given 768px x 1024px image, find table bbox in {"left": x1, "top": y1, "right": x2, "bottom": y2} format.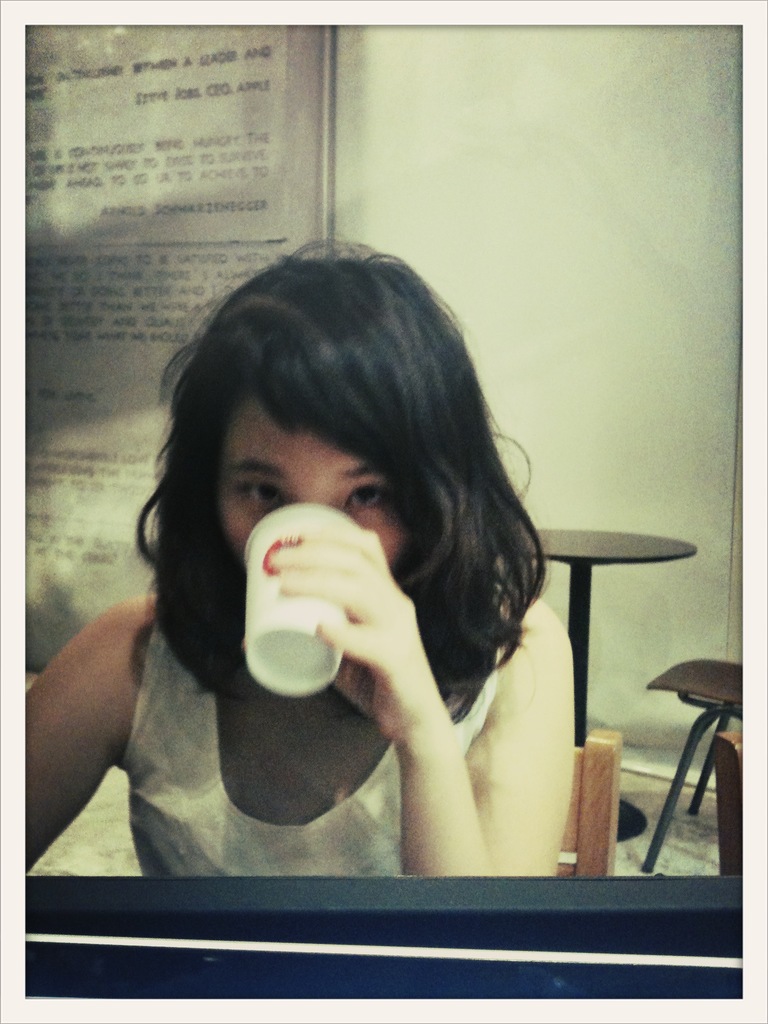
{"left": 511, "top": 476, "right": 714, "bottom": 859}.
